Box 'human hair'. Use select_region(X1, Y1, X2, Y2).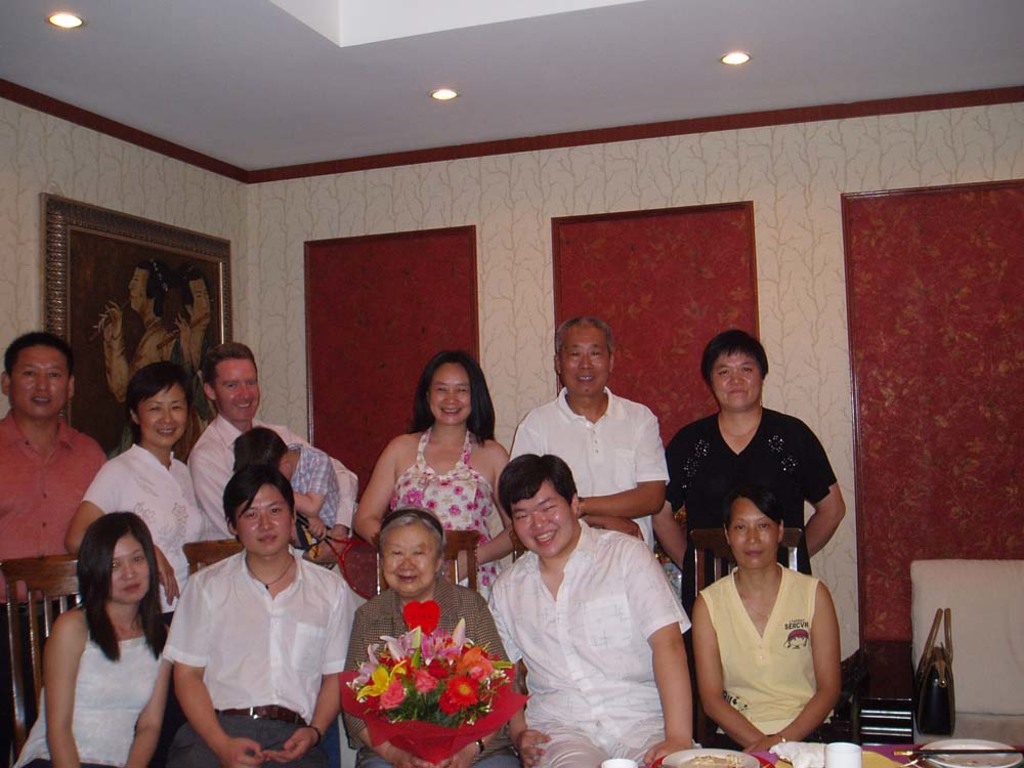
select_region(231, 423, 293, 474).
